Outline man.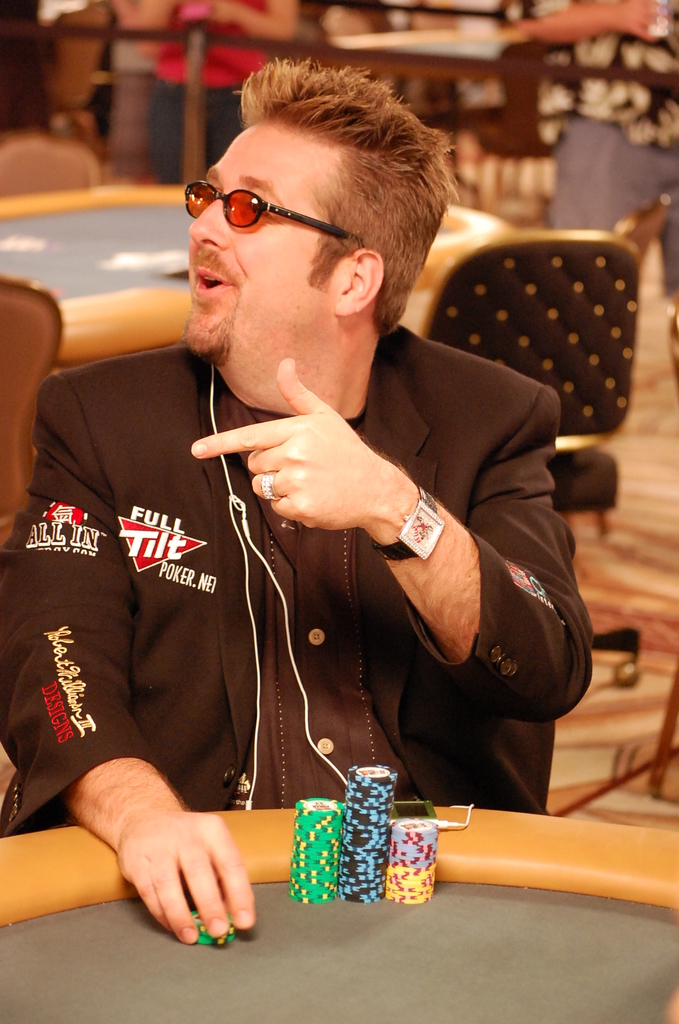
Outline: detection(6, 72, 607, 893).
